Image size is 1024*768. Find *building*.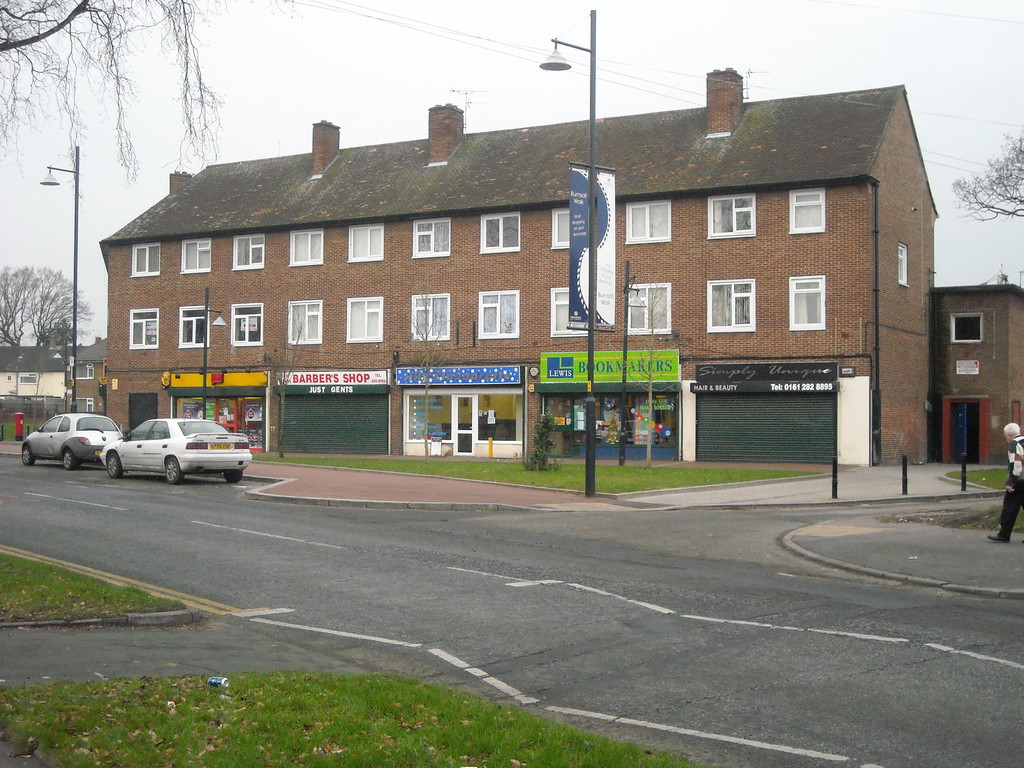
[4, 344, 75, 428].
